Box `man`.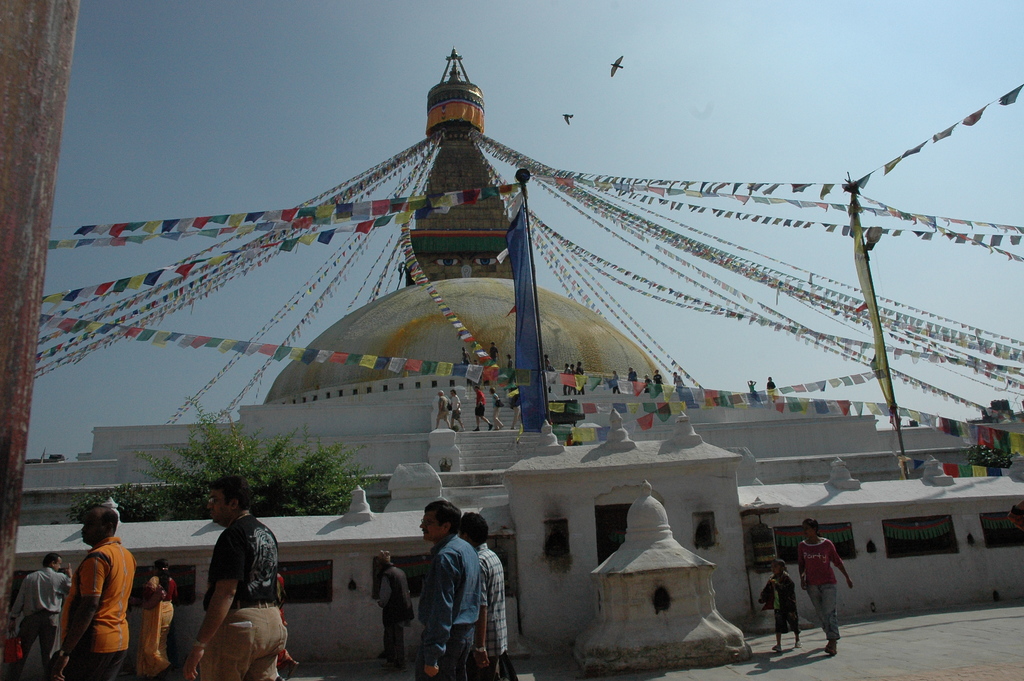
[x1=5, y1=546, x2=73, y2=680].
